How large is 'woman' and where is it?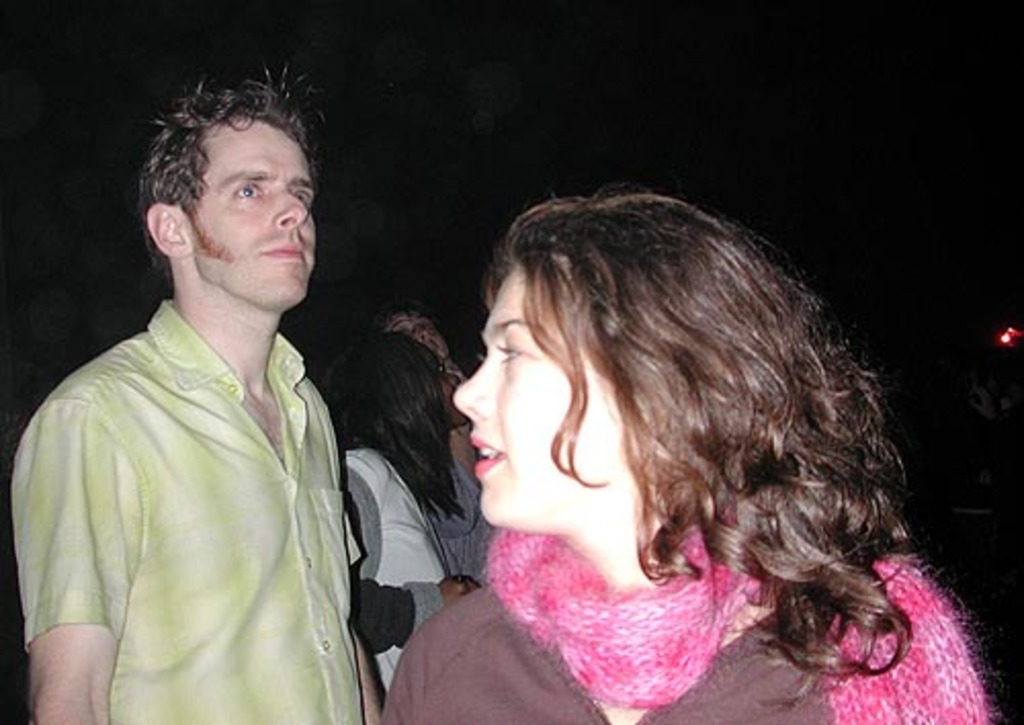
Bounding box: locate(328, 154, 952, 721).
